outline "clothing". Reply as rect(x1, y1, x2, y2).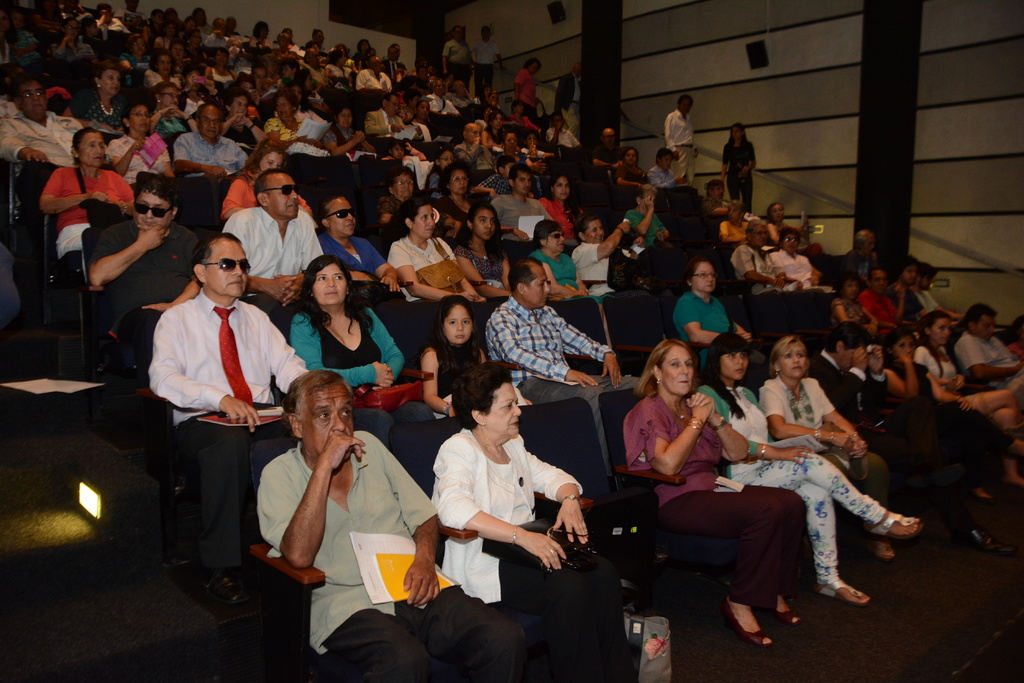
rect(530, 244, 603, 303).
